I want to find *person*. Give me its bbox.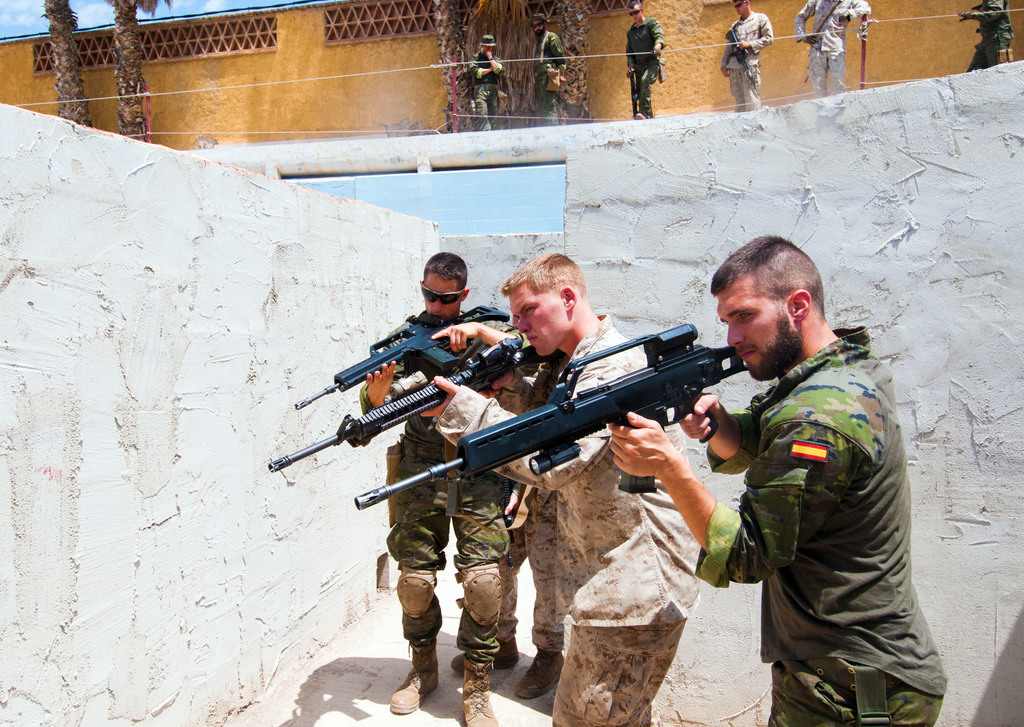
BBox(450, 340, 565, 702).
